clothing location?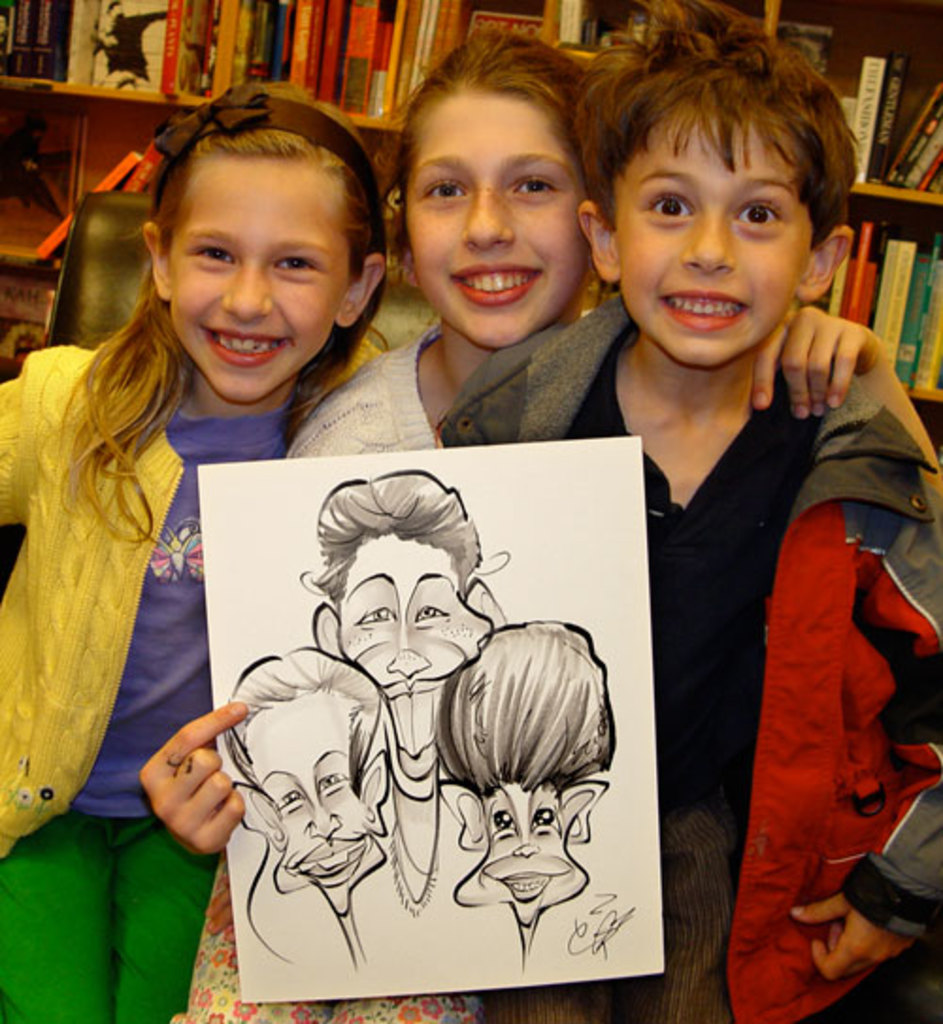
66:402:304:822
